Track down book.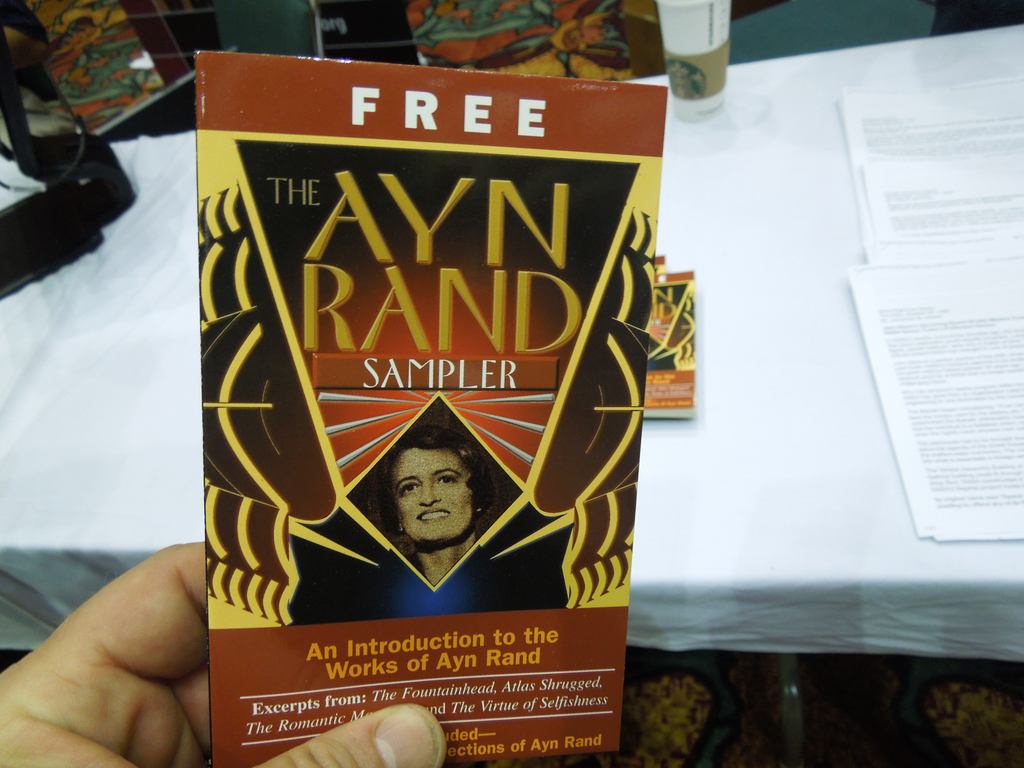
Tracked to [200, 42, 657, 707].
